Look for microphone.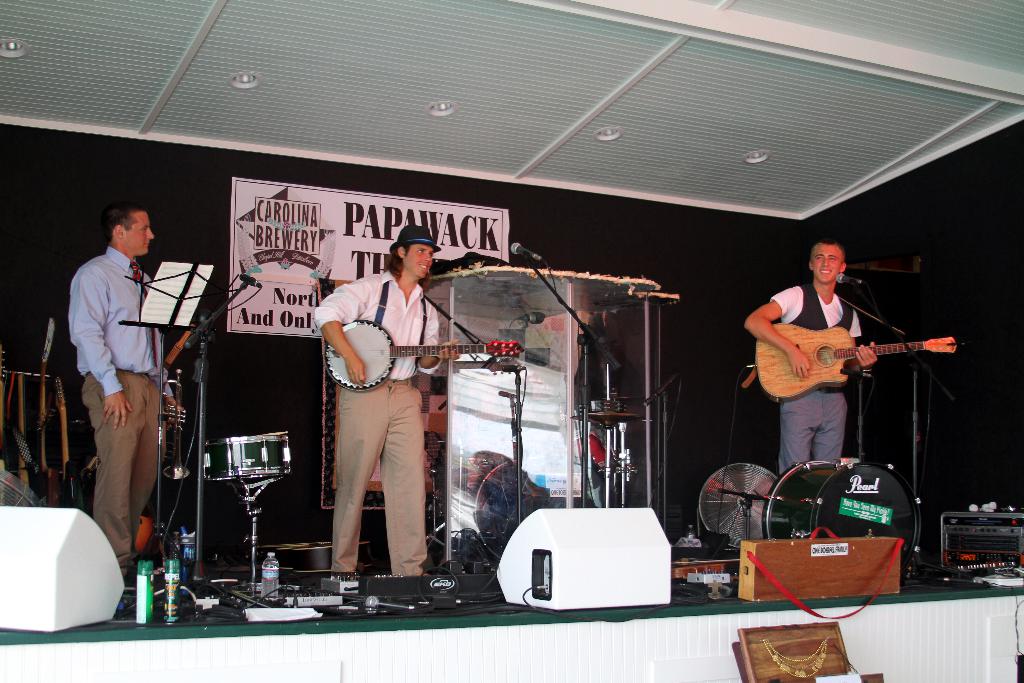
Found: box(834, 276, 866, 284).
